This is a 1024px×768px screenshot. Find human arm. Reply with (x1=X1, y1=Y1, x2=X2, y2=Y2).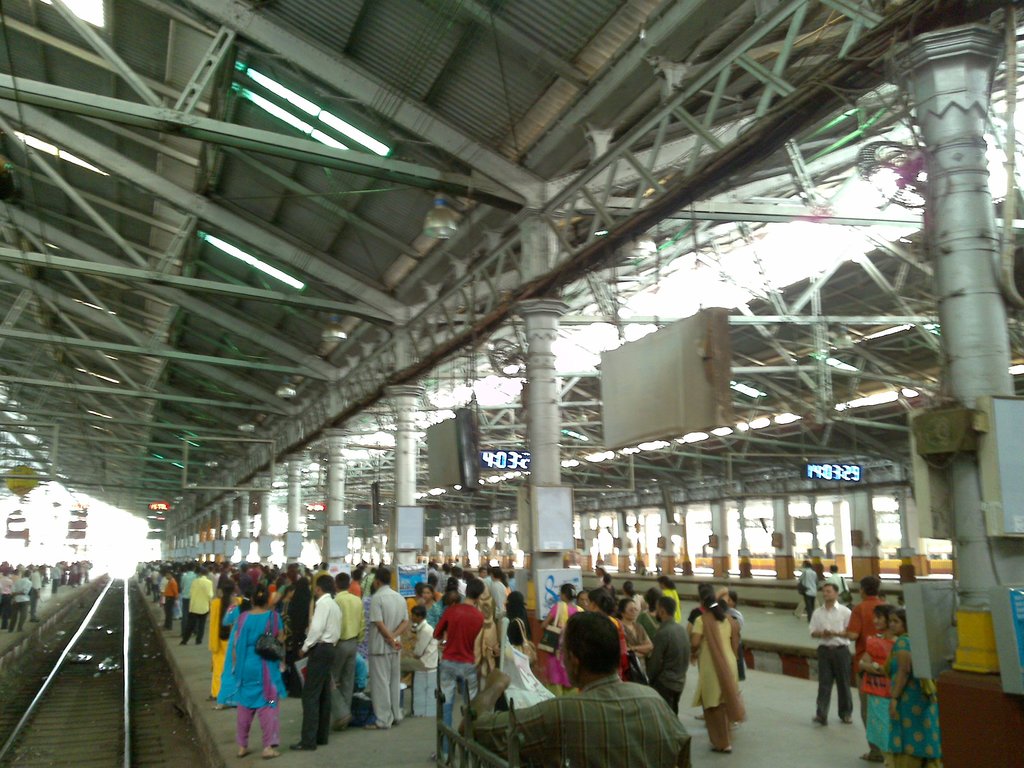
(x1=454, y1=675, x2=547, y2=742).
